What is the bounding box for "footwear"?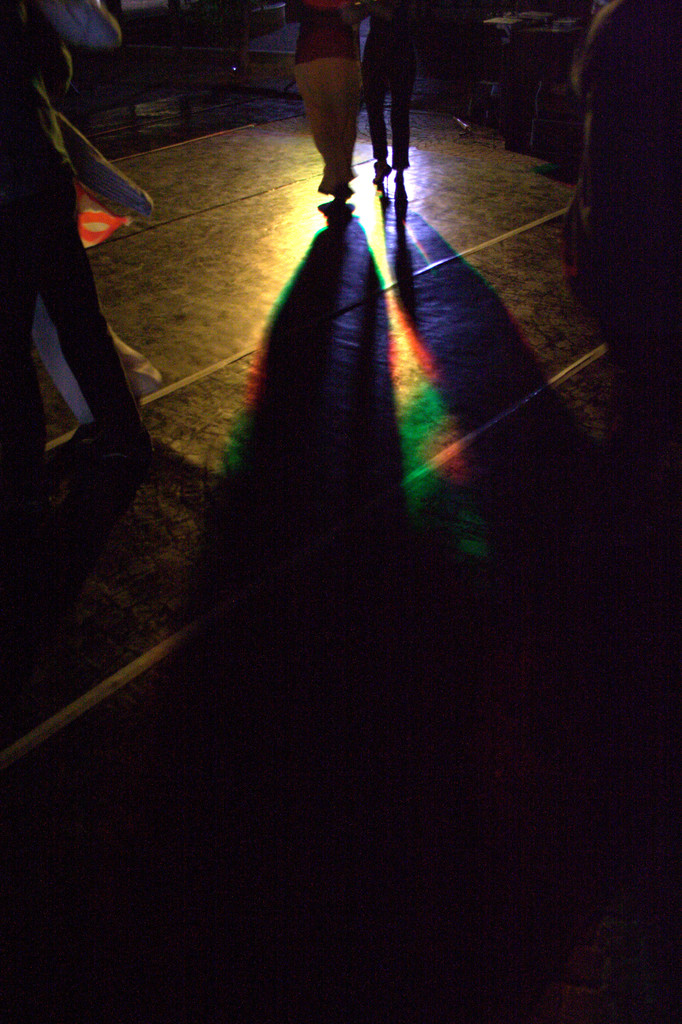
{"x1": 60, "y1": 428, "x2": 160, "y2": 461}.
